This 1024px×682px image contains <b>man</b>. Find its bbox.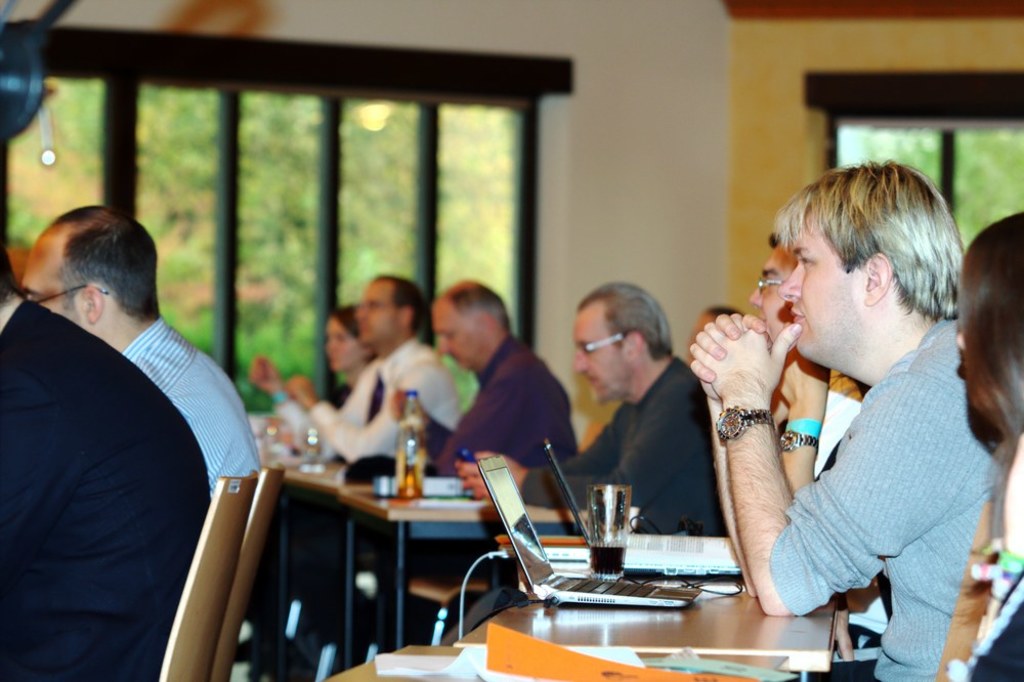
(left=245, top=271, right=461, bottom=681).
